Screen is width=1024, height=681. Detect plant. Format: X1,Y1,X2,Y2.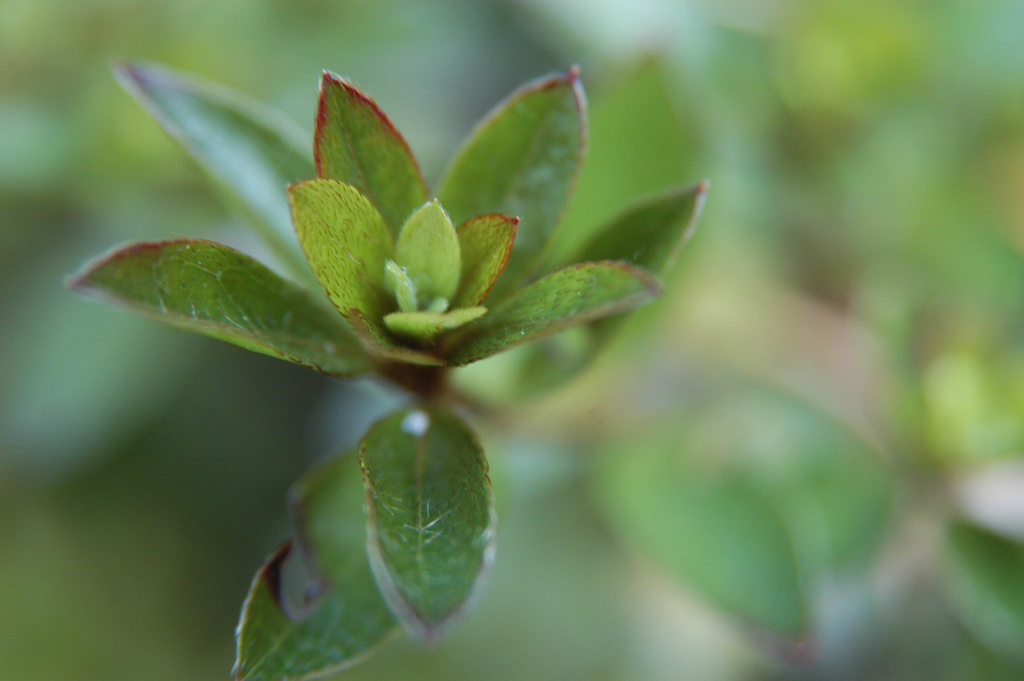
0,0,1023,680.
